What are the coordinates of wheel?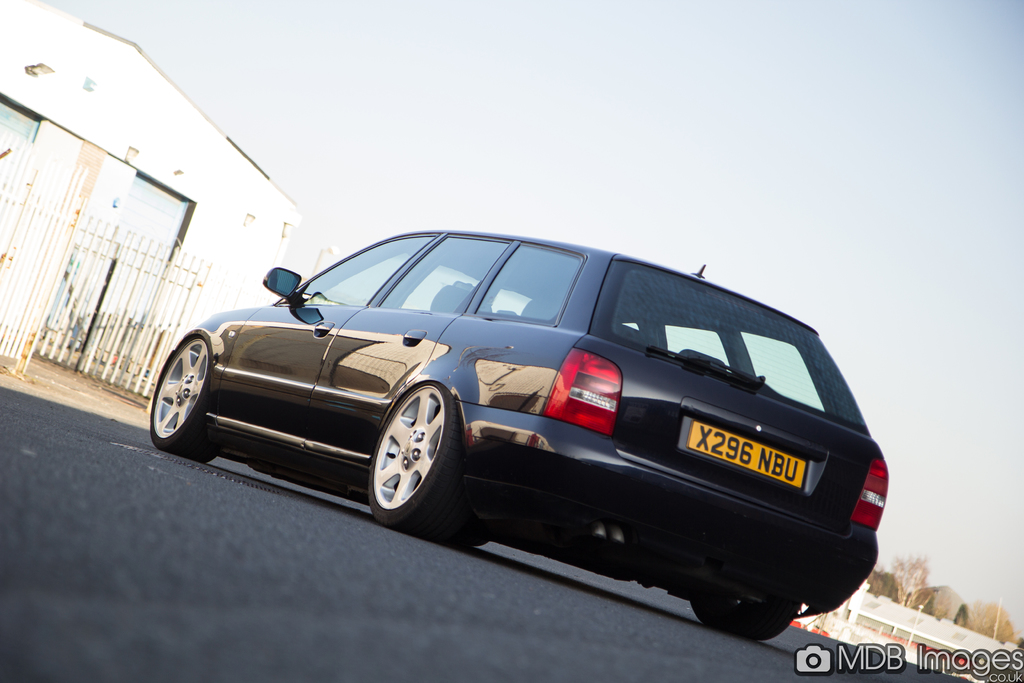
147, 334, 220, 462.
